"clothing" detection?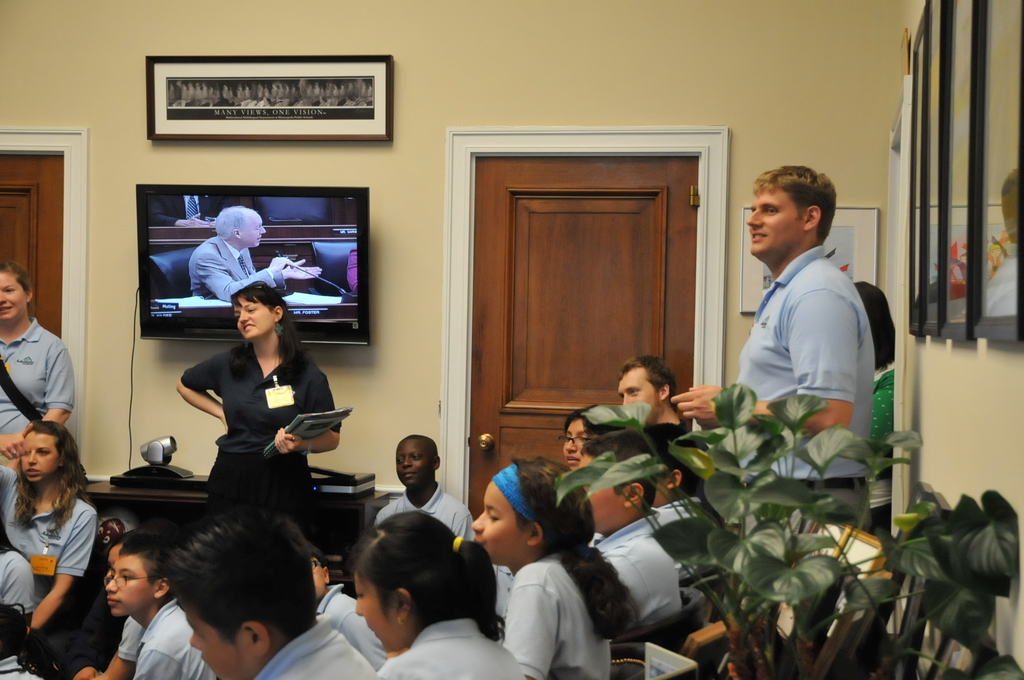
(left=657, top=495, right=702, bottom=526)
